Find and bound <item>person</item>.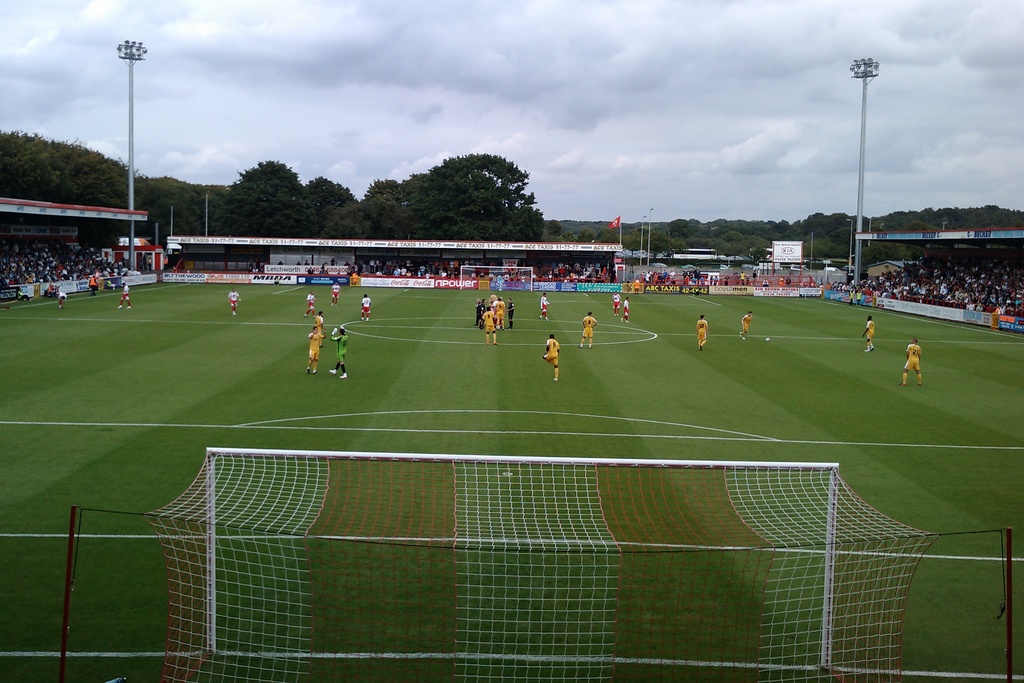
Bound: left=543, top=297, right=547, bottom=318.
